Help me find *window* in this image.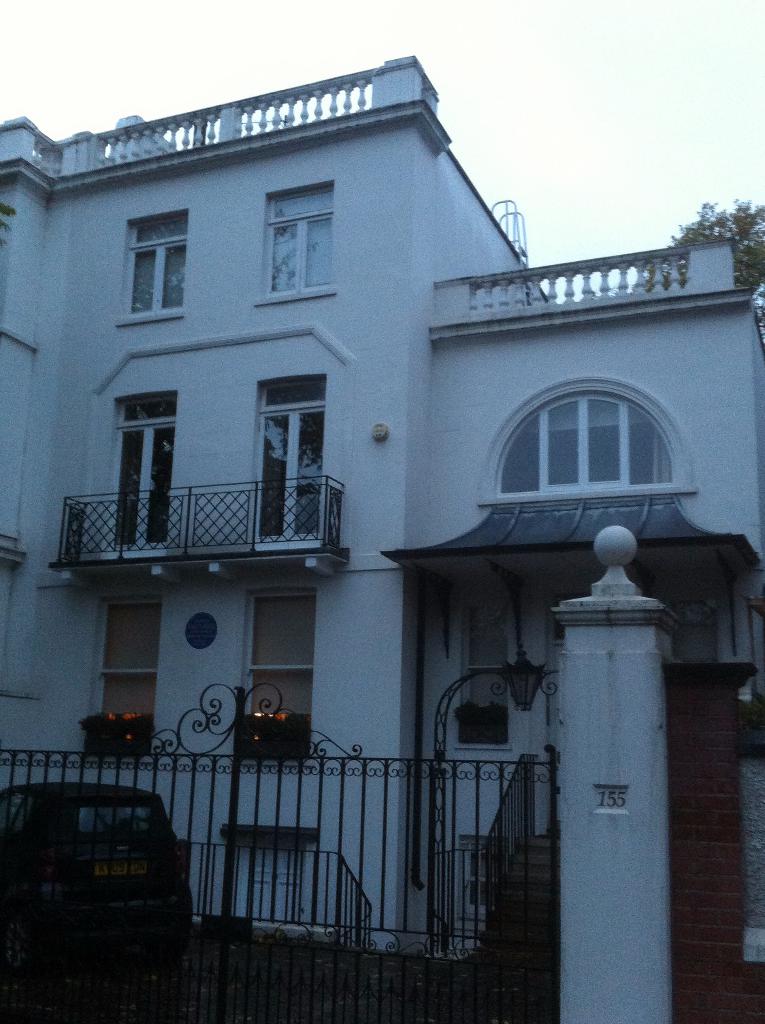
Found it: rect(83, 600, 163, 758).
